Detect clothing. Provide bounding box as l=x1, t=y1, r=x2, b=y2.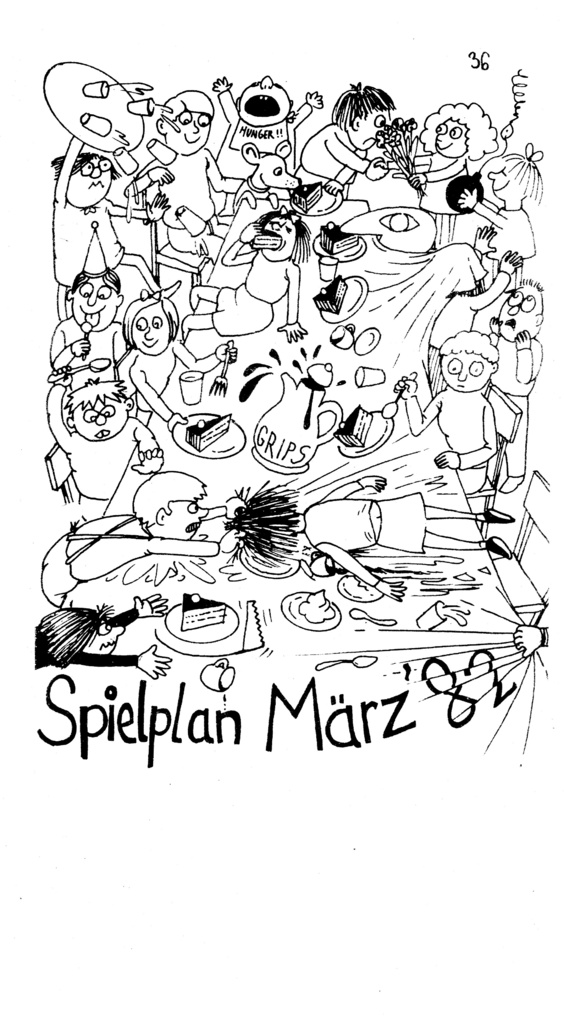
l=212, t=246, r=303, b=335.
